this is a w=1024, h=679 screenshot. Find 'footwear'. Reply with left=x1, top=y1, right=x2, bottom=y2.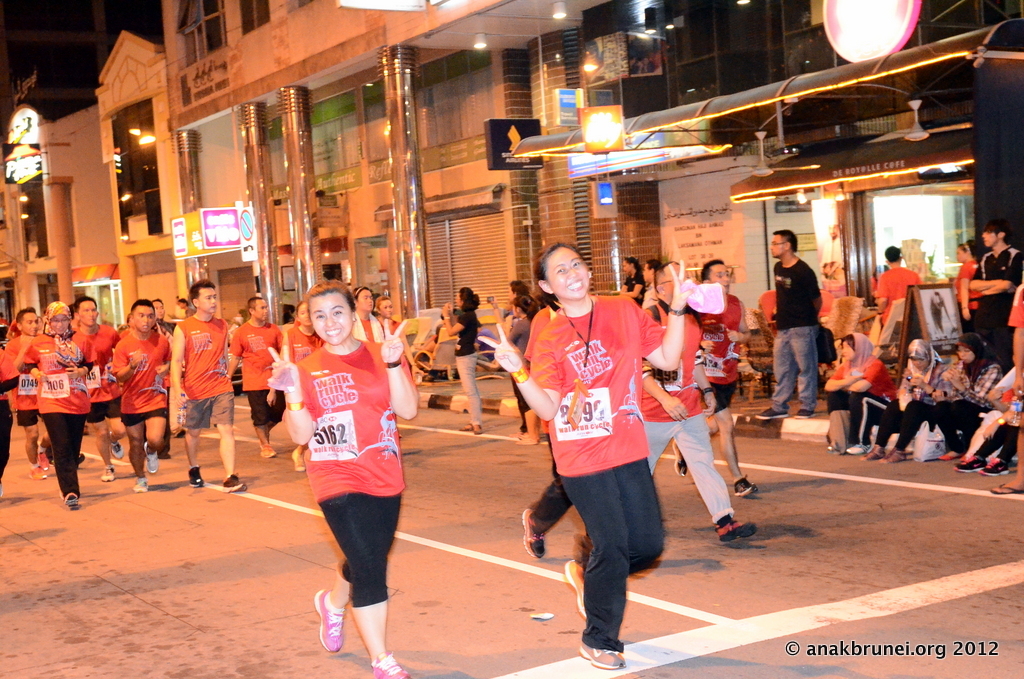
left=882, top=445, right=908, bottom=463.
